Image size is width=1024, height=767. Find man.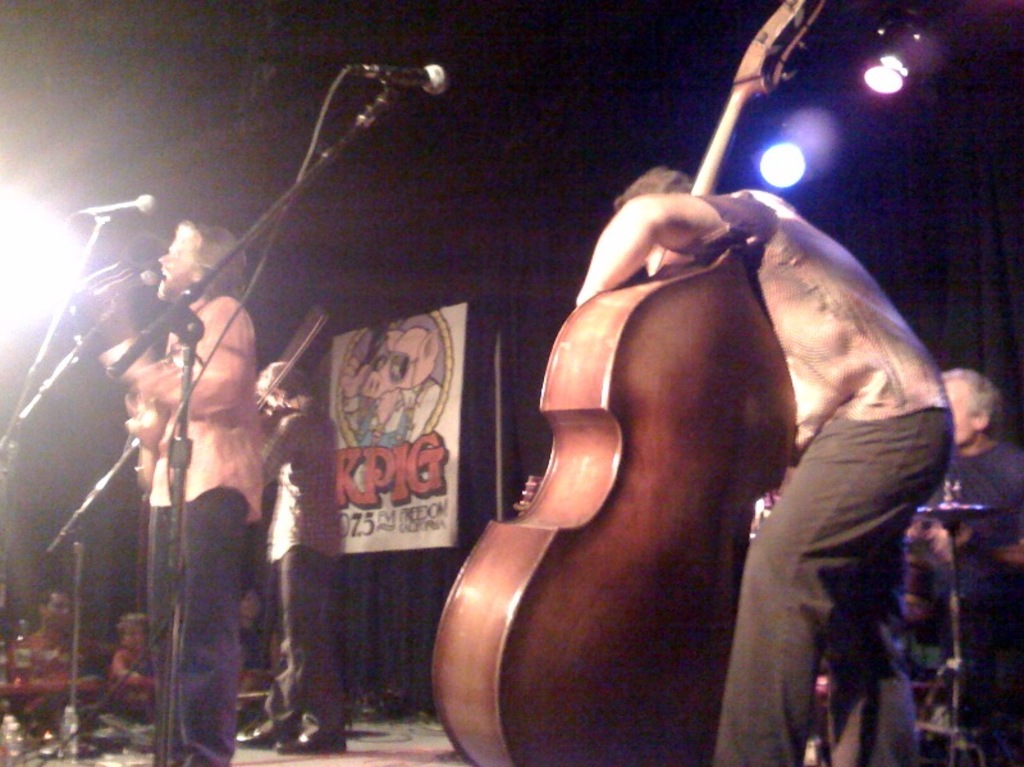
pyautogui.locateOnScreen(936, 369, 1023, 718).
